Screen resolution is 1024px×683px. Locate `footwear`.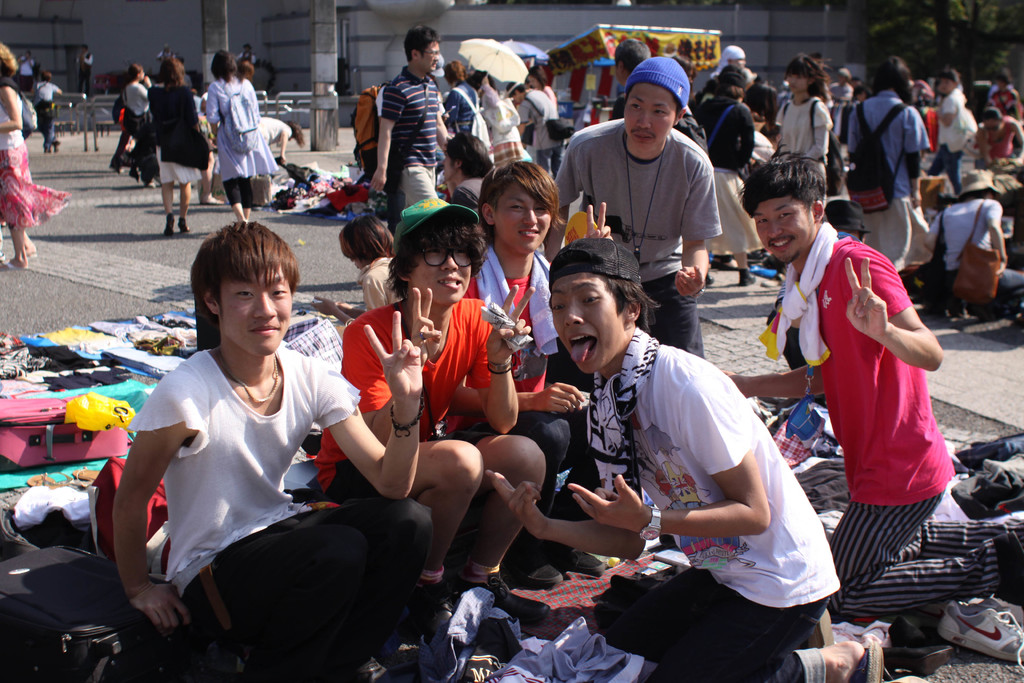
{"left": 848, "top": 629, "right": 878, "bottom": 682}.
